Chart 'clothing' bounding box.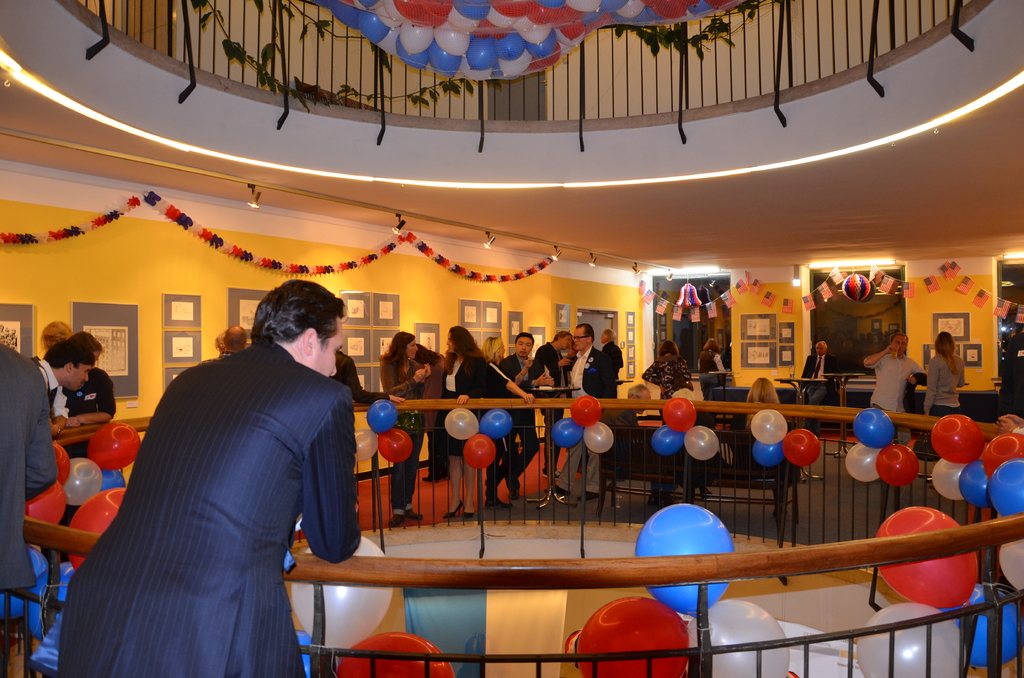
Charted: <region>699, 345, 728, 376</region>.
